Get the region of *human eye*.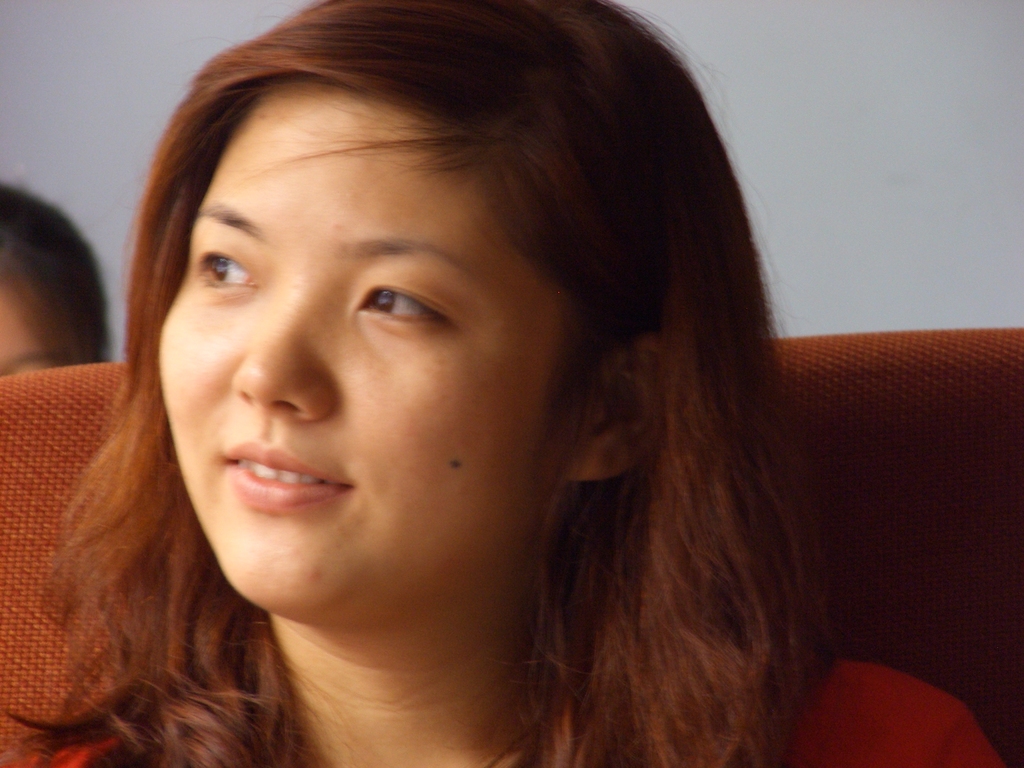
region(349, 278, 453, 332).
